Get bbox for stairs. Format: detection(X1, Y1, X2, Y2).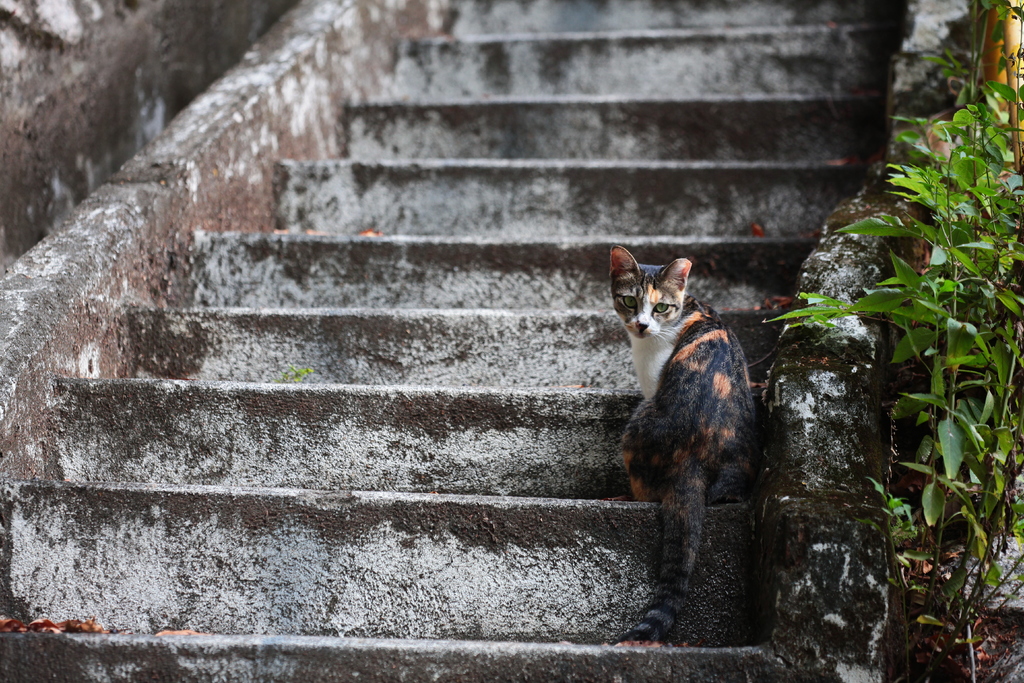
detection(0, 0, 905, 682).
